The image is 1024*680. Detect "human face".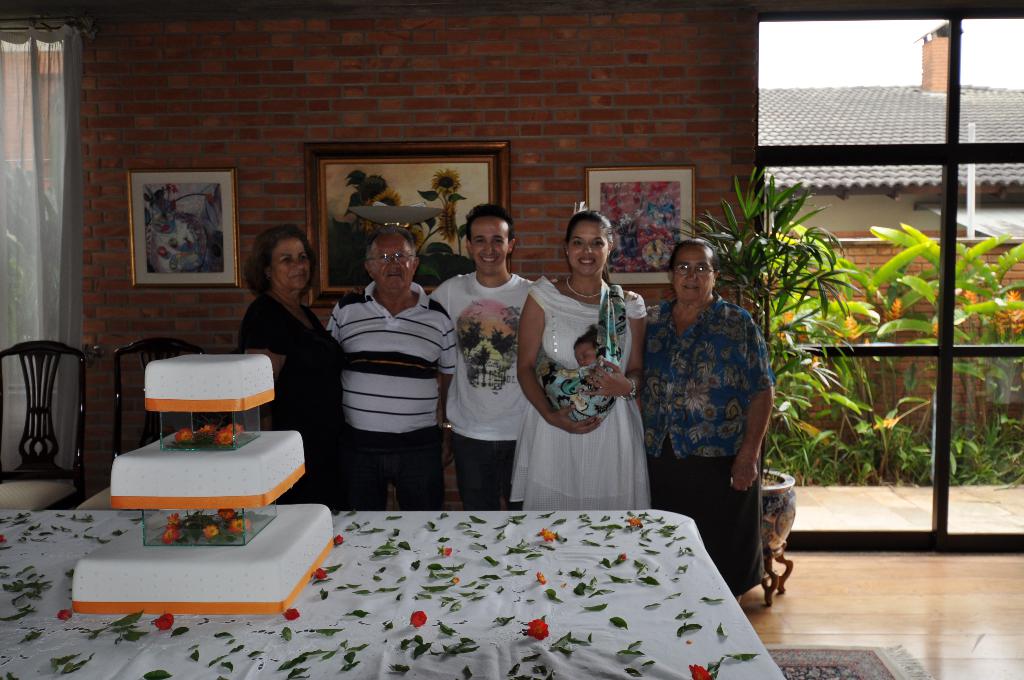
Detection: (576, 337, 596, 365).
